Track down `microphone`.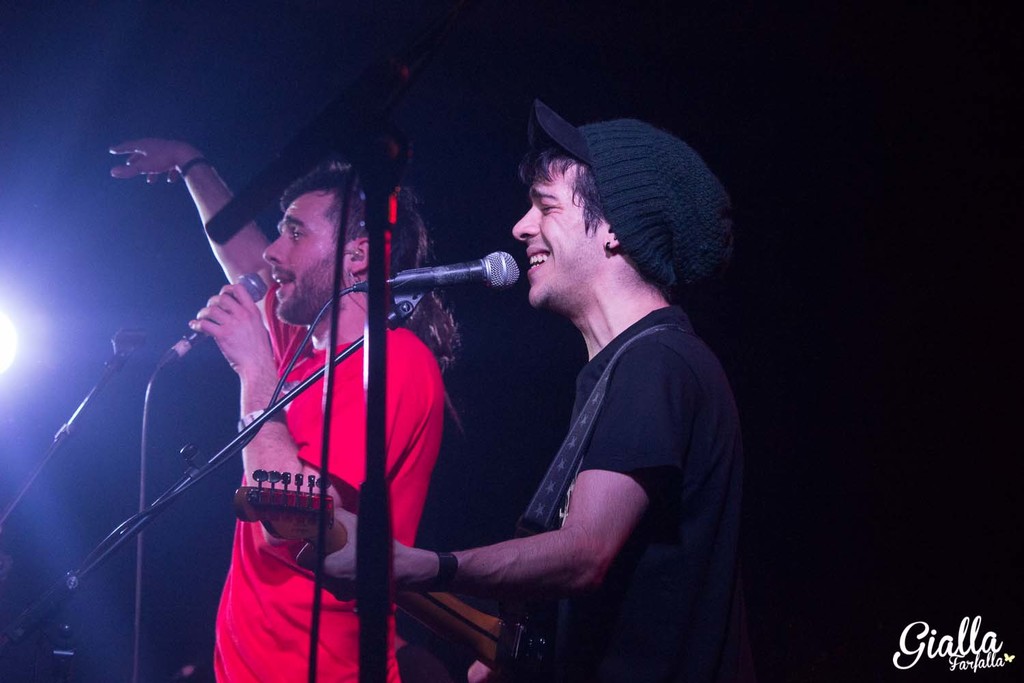
Tracked to bbox(351, 251, 524, 291).
